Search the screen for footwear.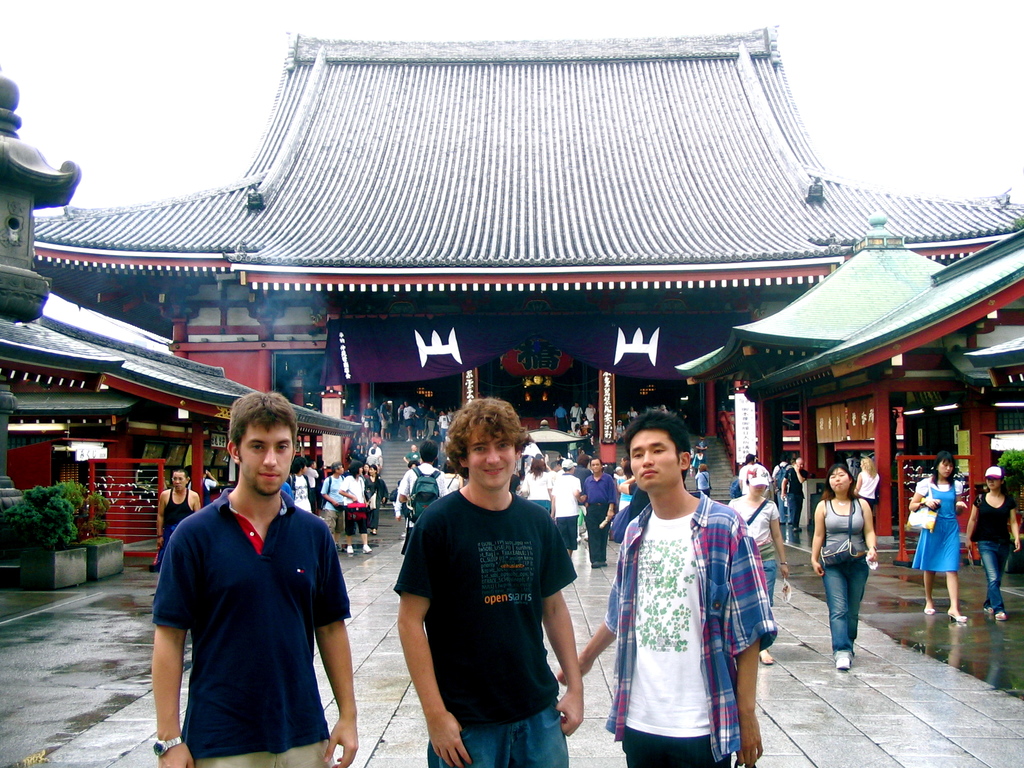
Found at pyautogui.locateOnScreen(348, 546, 351, 553).
